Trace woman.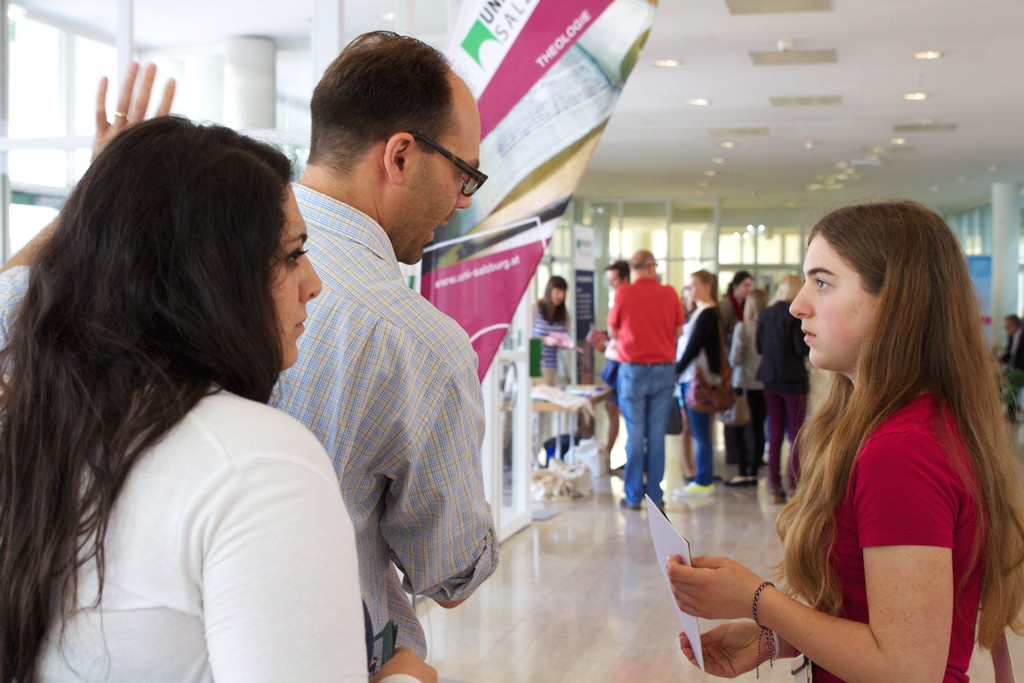
Traced to region(733, 192, 1011, 682).
